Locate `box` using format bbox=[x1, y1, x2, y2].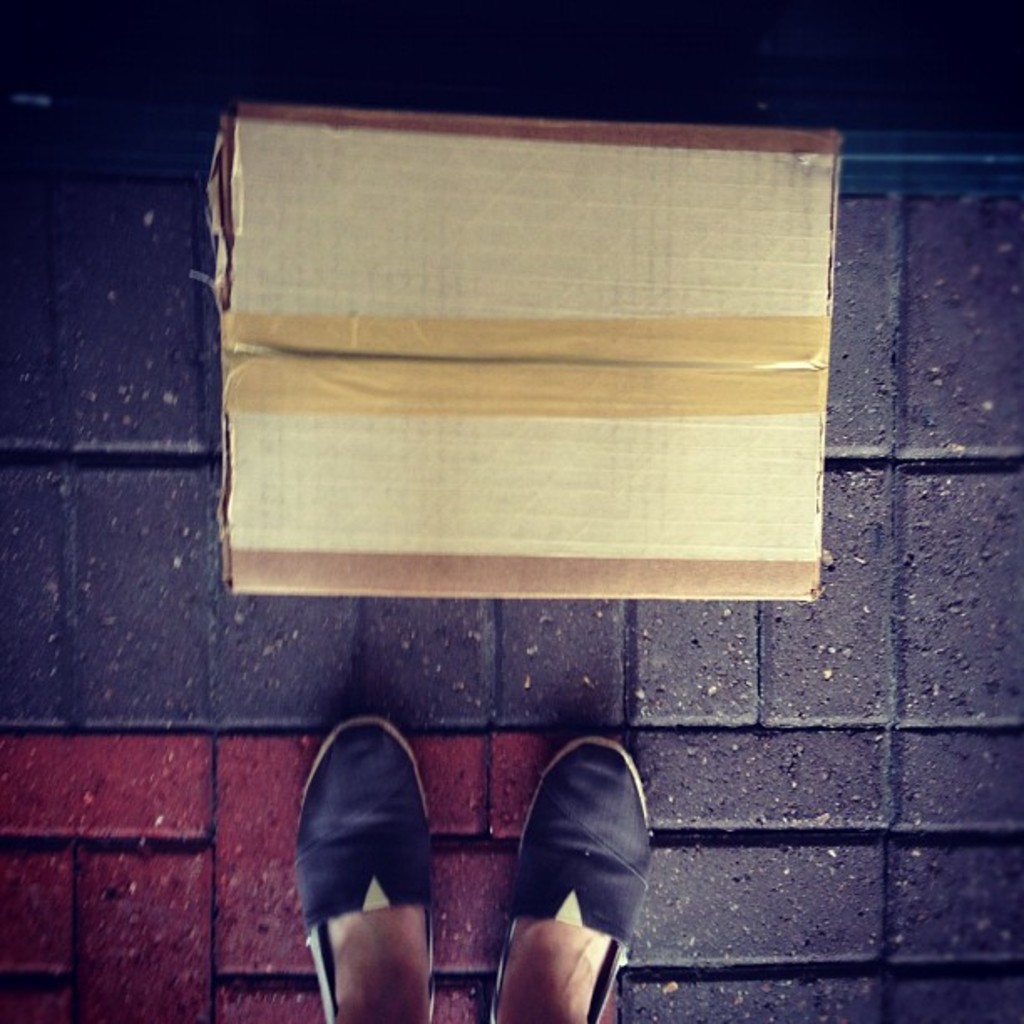
bbox=[209, 90, 877, 683].
